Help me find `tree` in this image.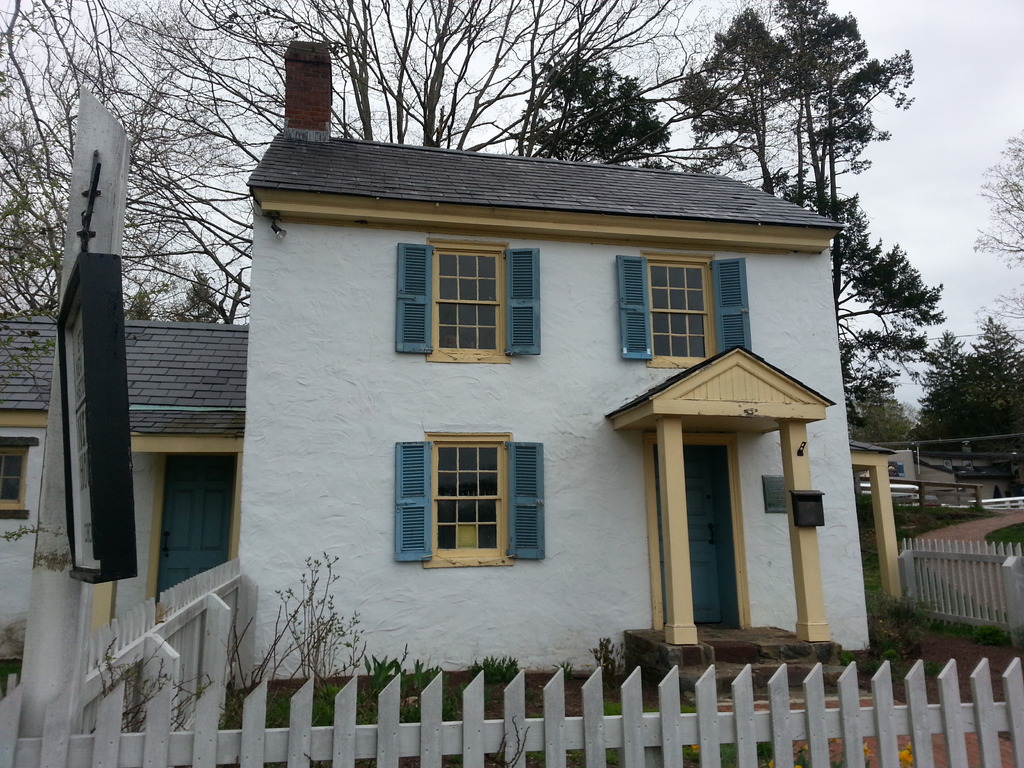
Found it: {"x1": 969, "y1": 128, "x2": 1023, "y2": 323}.
